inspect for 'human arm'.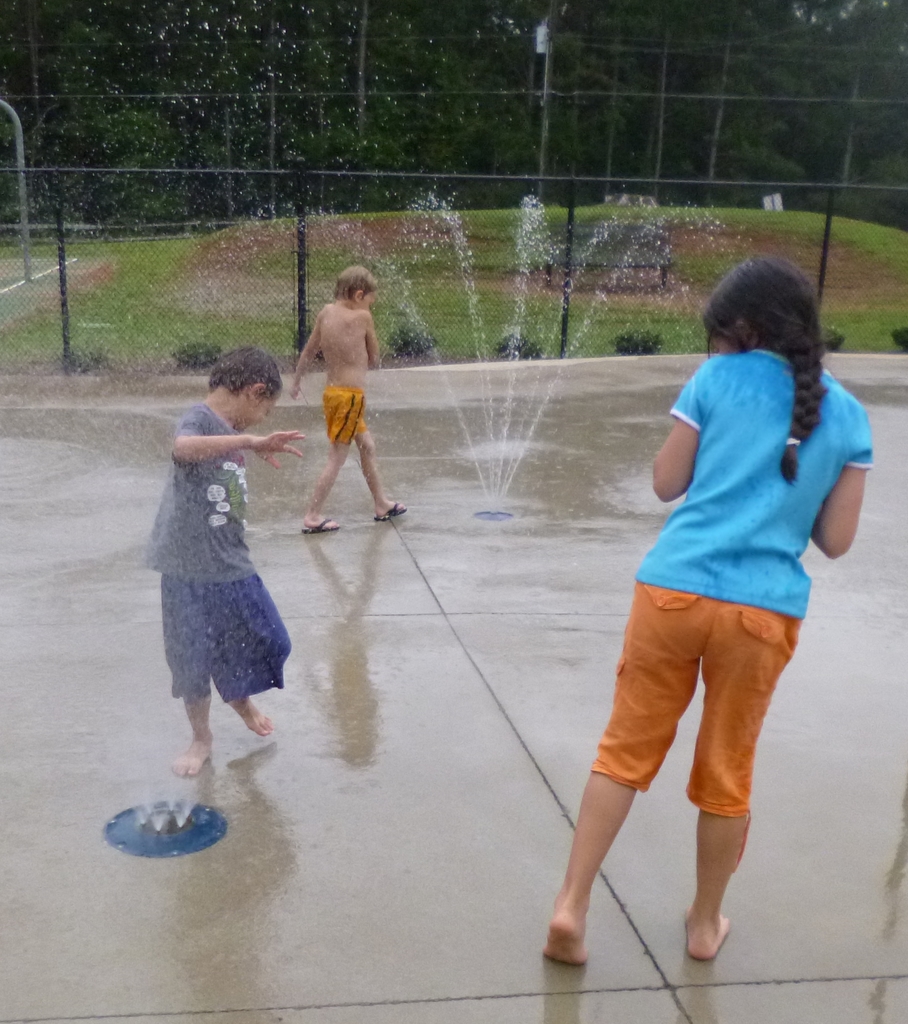
Inspection: Rect(176, 415, 316, 464).
